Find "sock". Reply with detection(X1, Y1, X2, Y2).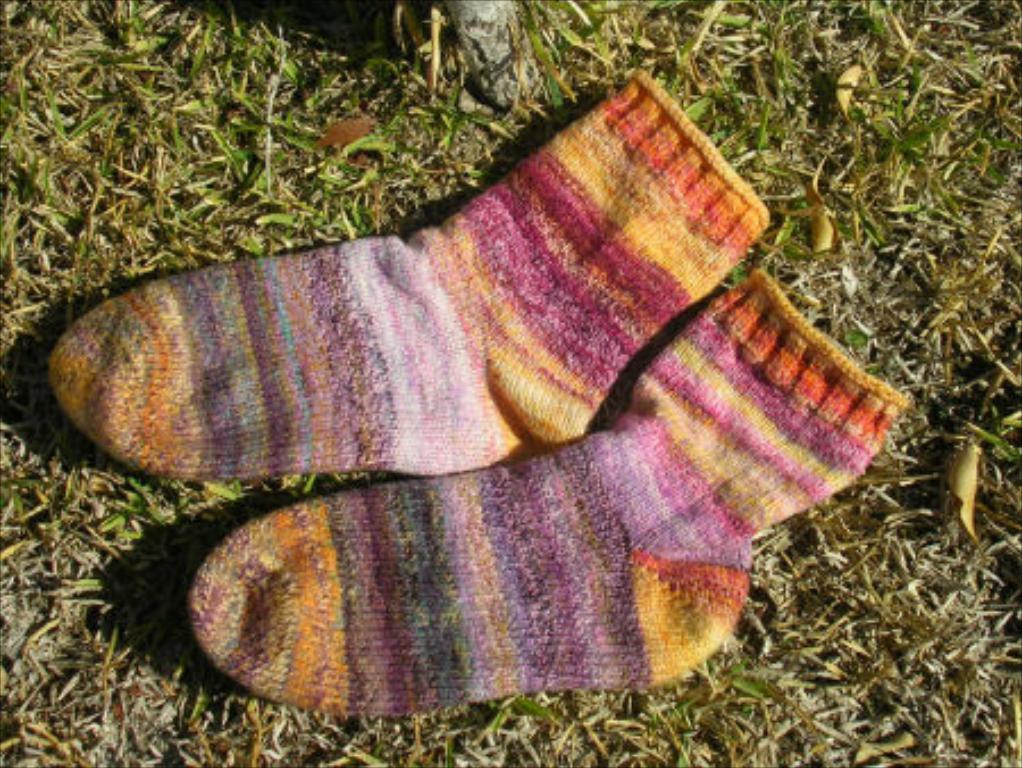
detection(184, 266, 913, 720).
